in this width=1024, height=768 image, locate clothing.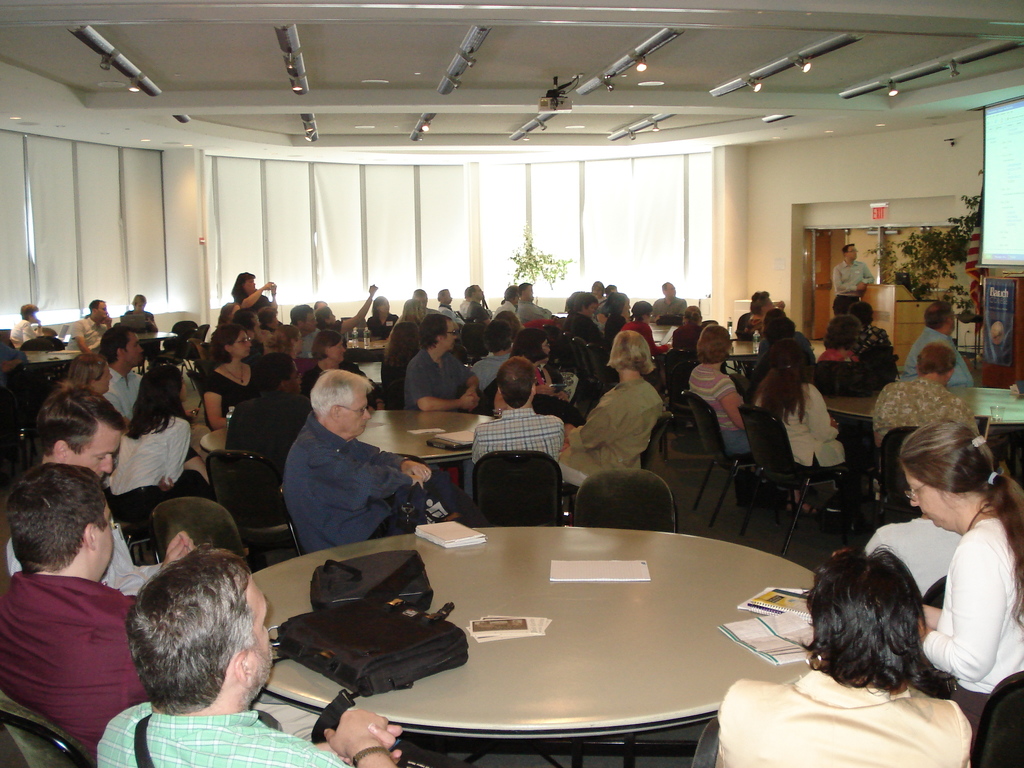
Bounding box: 67, 314, 104, 352.
